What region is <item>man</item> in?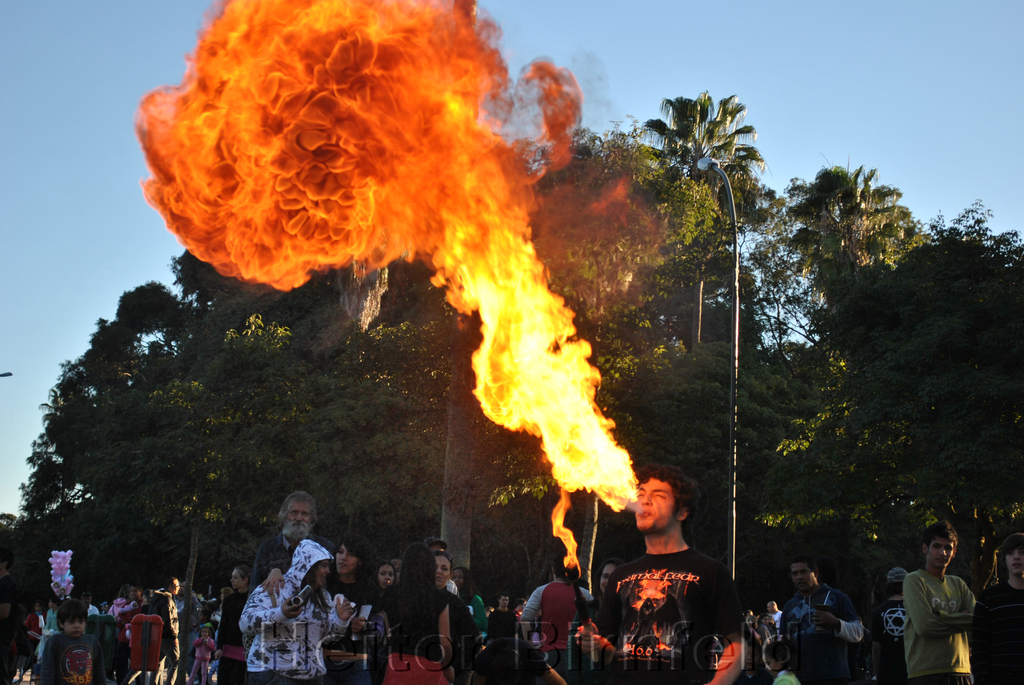
(767,597,782,624).
